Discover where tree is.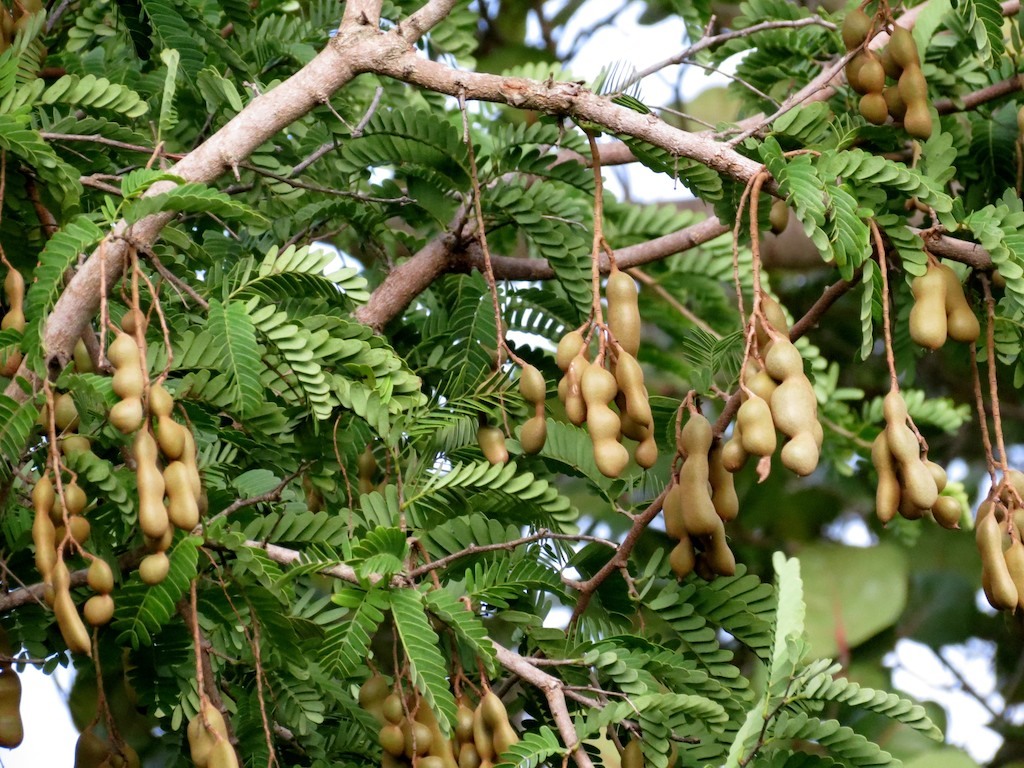
Discovered at 0:0:1023:767.
